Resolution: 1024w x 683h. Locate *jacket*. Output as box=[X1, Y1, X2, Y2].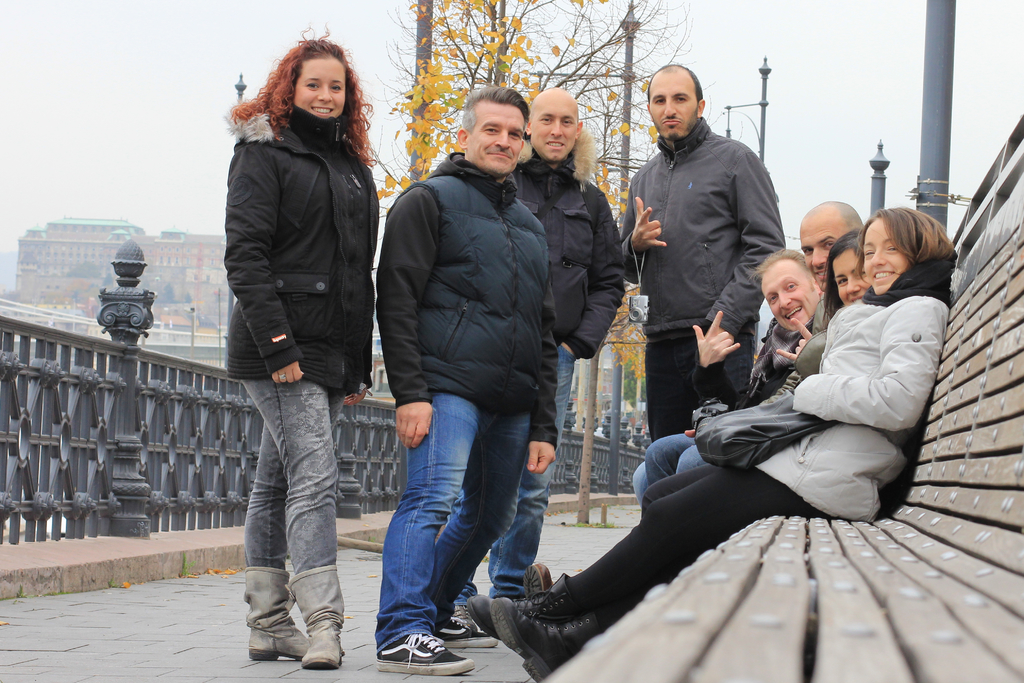
box=[504, 126, 632, 362].
